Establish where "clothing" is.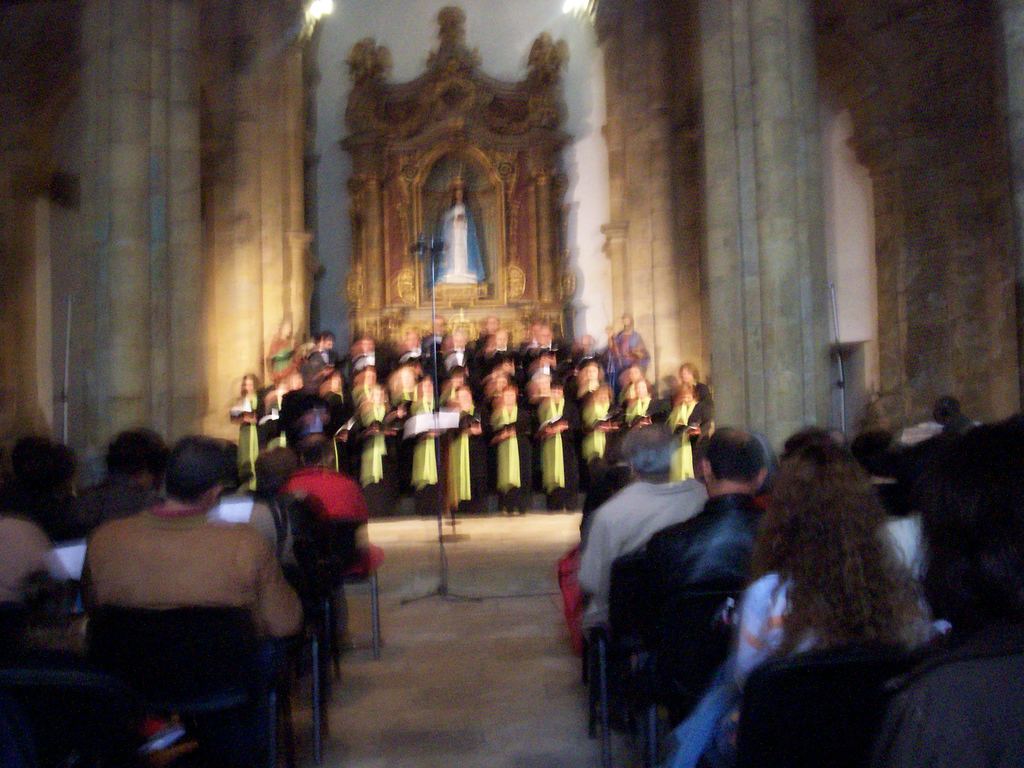
Established at bbox=[0, 503, 79, 606].
